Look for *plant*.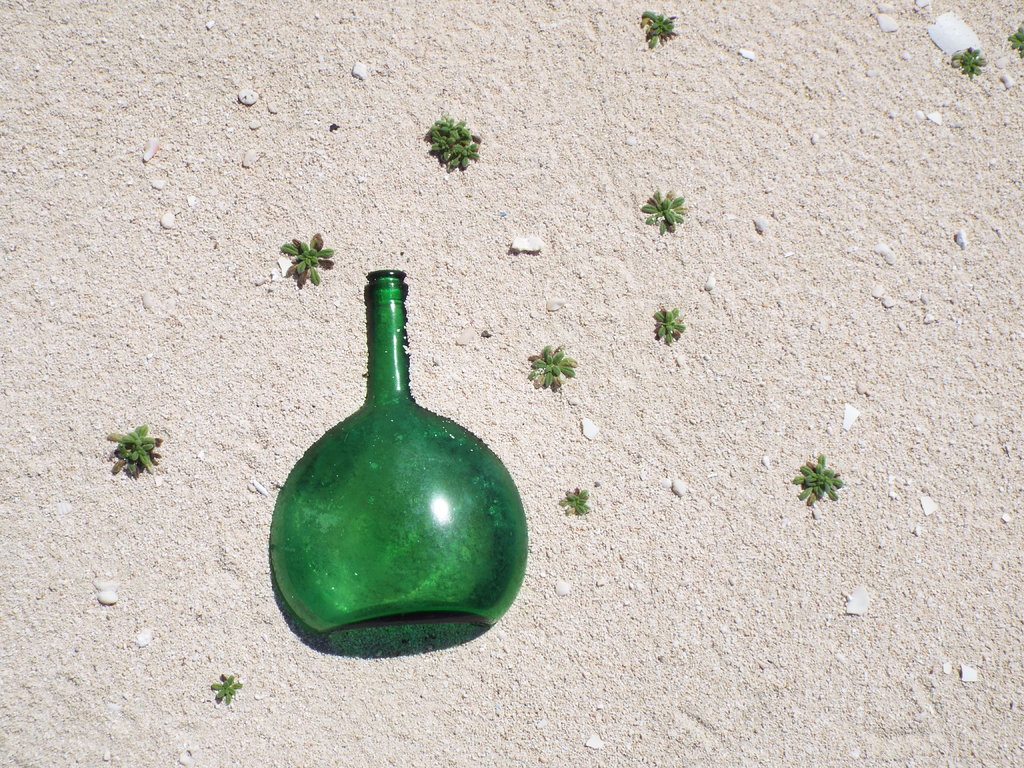
Found: crop(791, 447, 844, 507).
